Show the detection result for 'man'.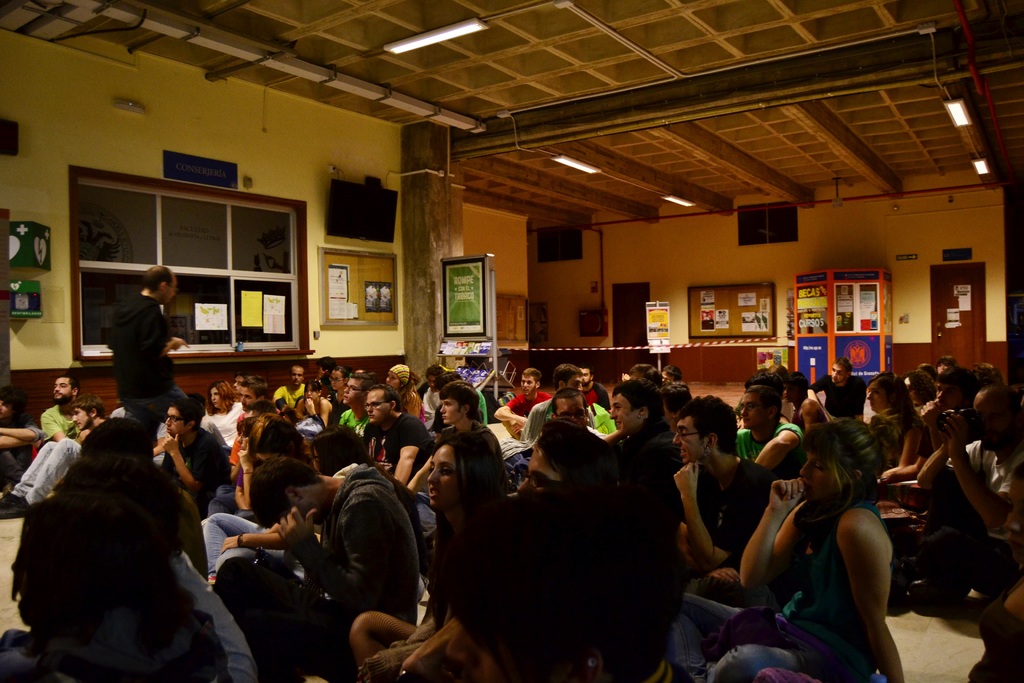
bbox(0, 393, 110, 518).
